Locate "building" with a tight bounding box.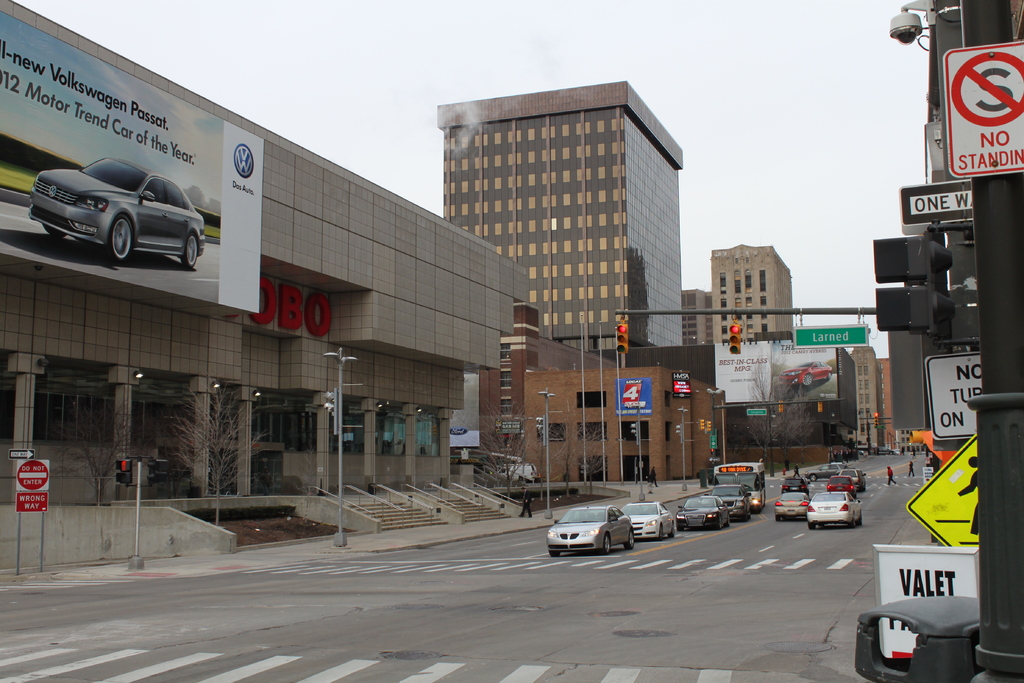
detection(709, 243, 794, 342).
